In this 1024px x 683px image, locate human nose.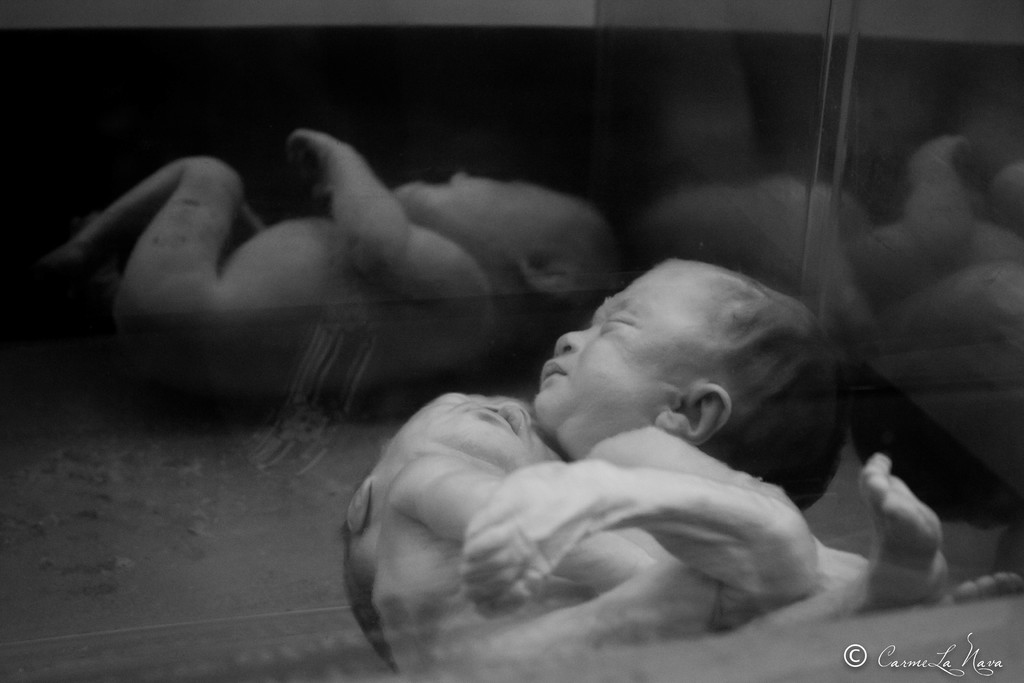
Bounding box: {"left": 550, "top": 328, "right": 589, "bottom": 354}.
